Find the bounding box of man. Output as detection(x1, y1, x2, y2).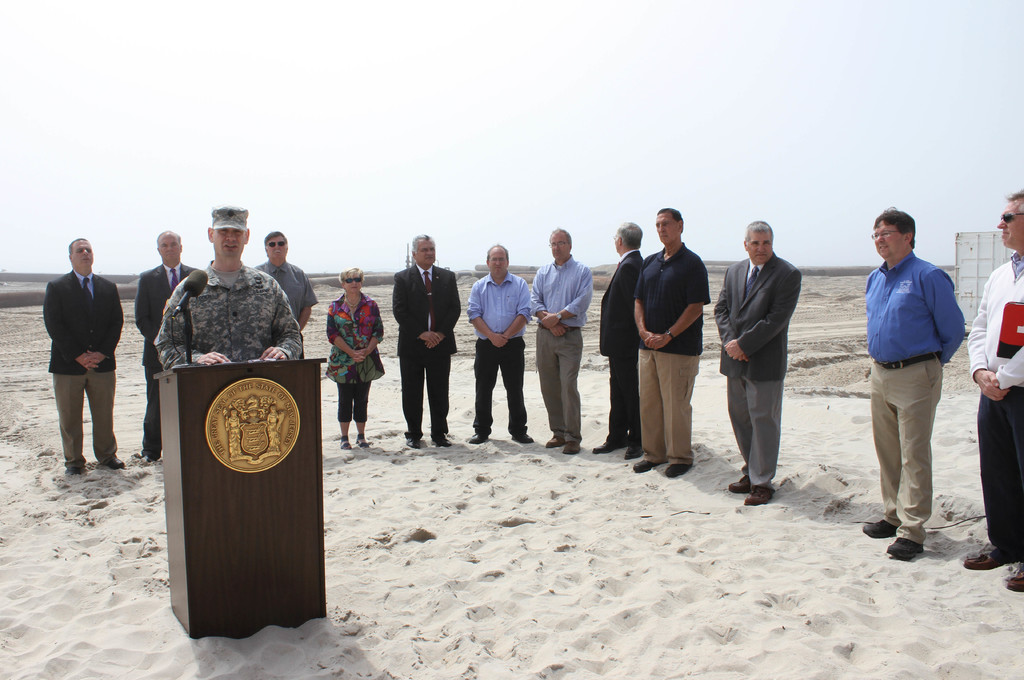
detection(710, 221, 803, 511).
